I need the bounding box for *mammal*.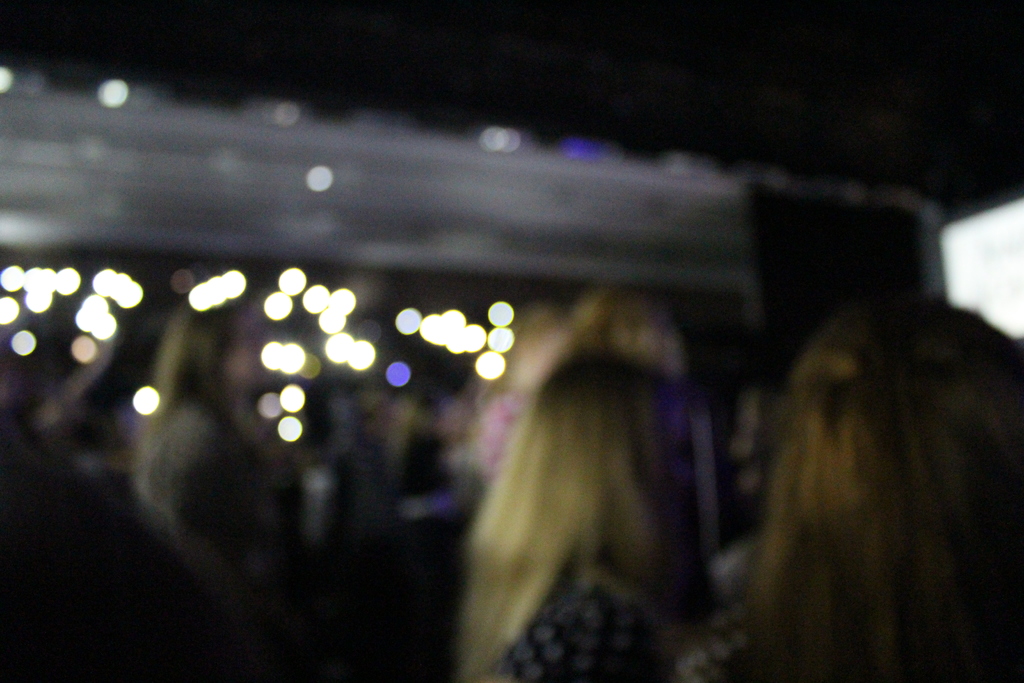
Here it is: [757,299,1018,682].
